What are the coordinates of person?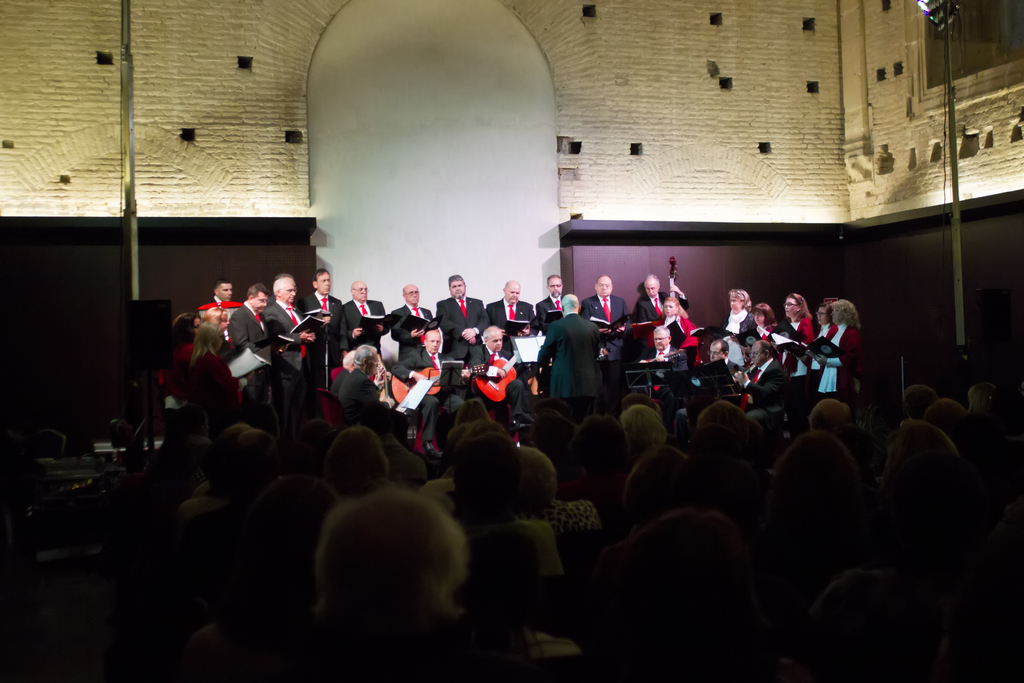
[509, 407, 575, 488].
